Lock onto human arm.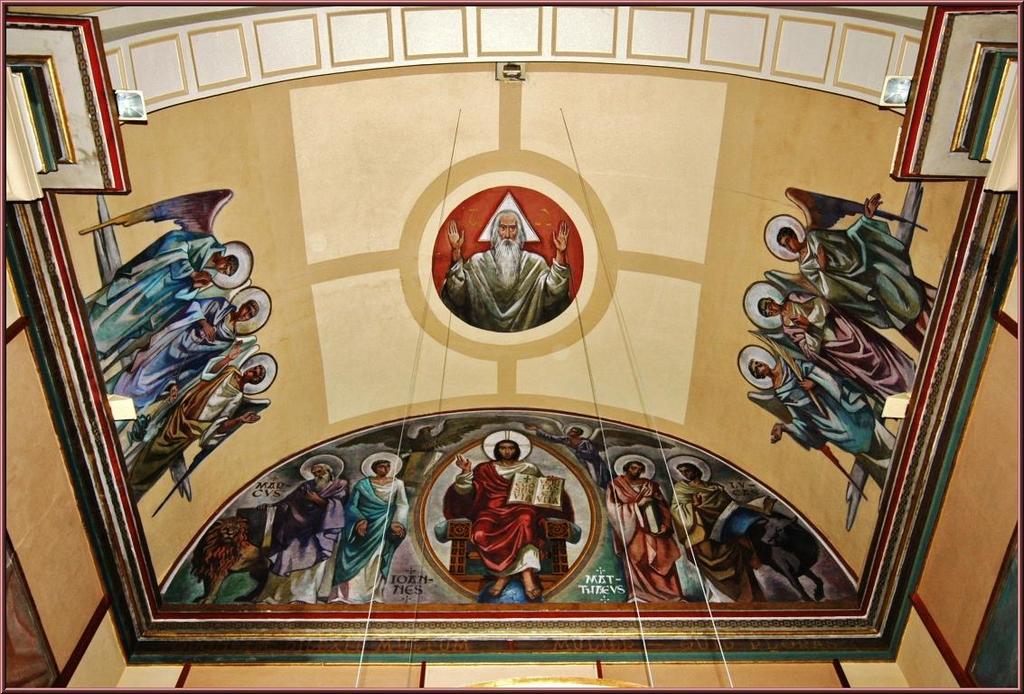
Locked: bbox(785, 288, 827, 331).
